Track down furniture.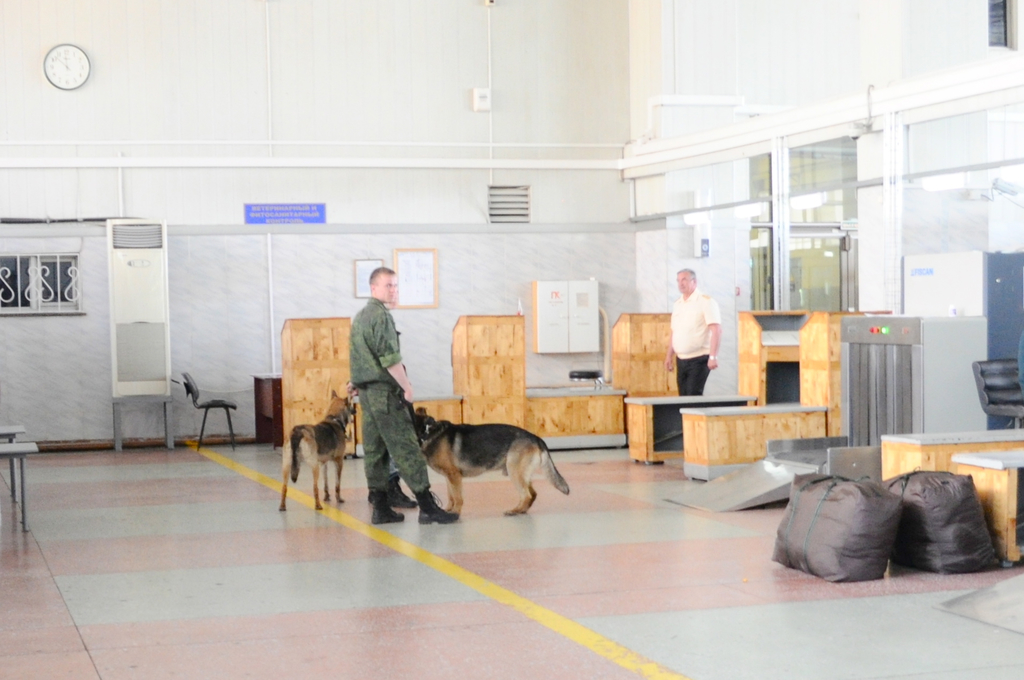
Tracked to <bbox>569, 371, 602, 384</bbox>.
